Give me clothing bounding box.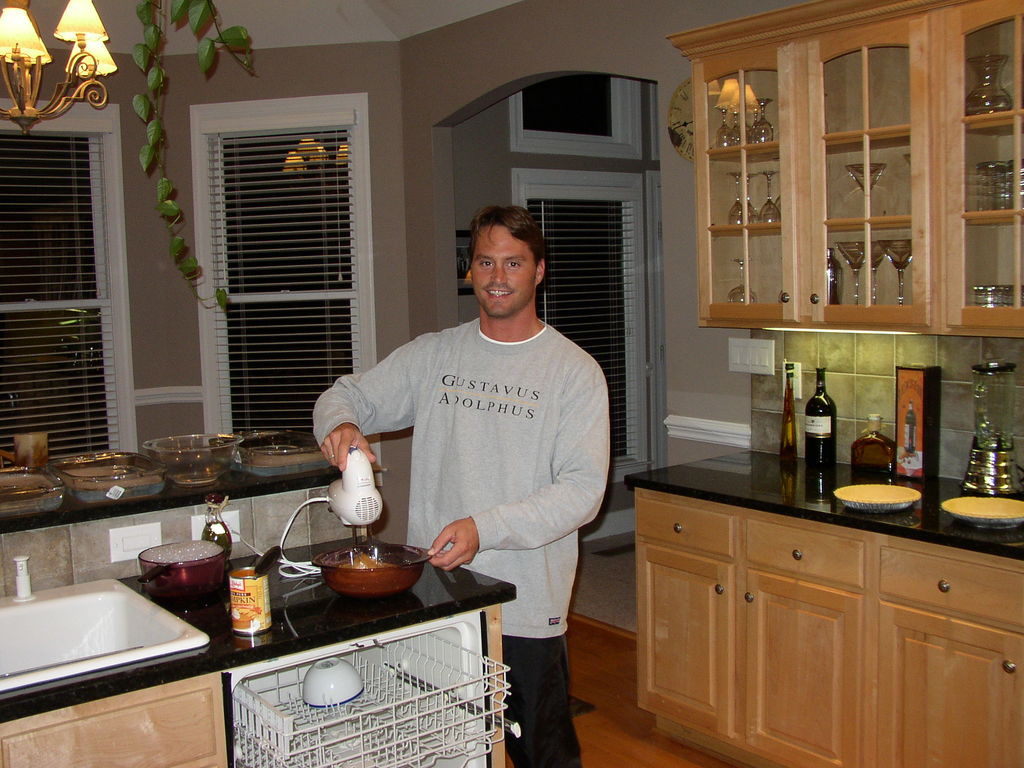
(332,262,572,583).
